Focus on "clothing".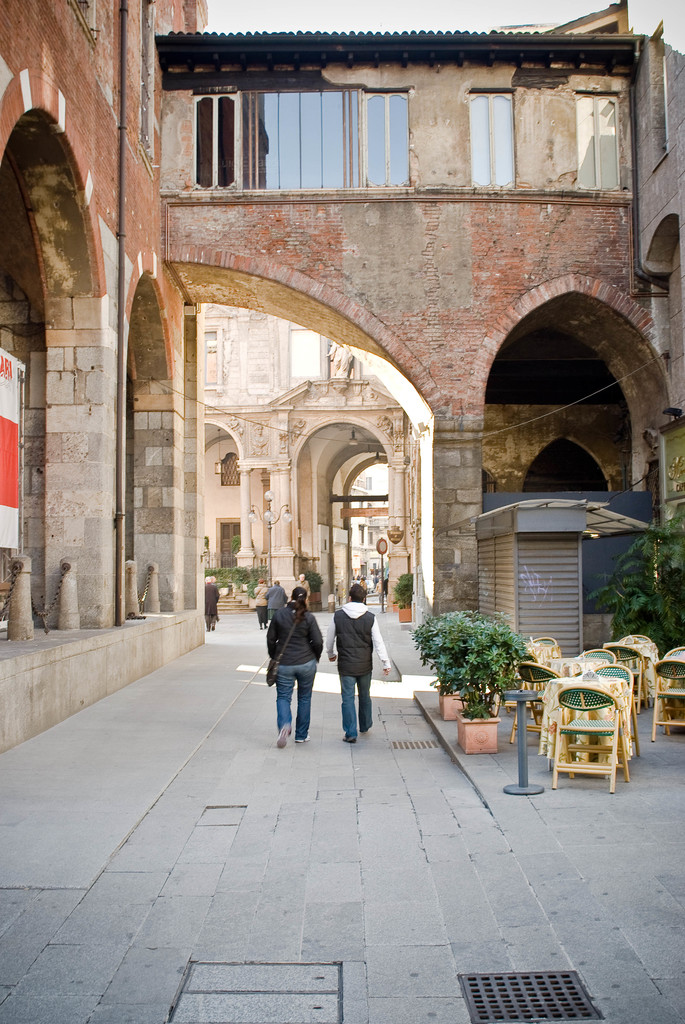
Focused at bbox=(263, 611, 328, 733).
